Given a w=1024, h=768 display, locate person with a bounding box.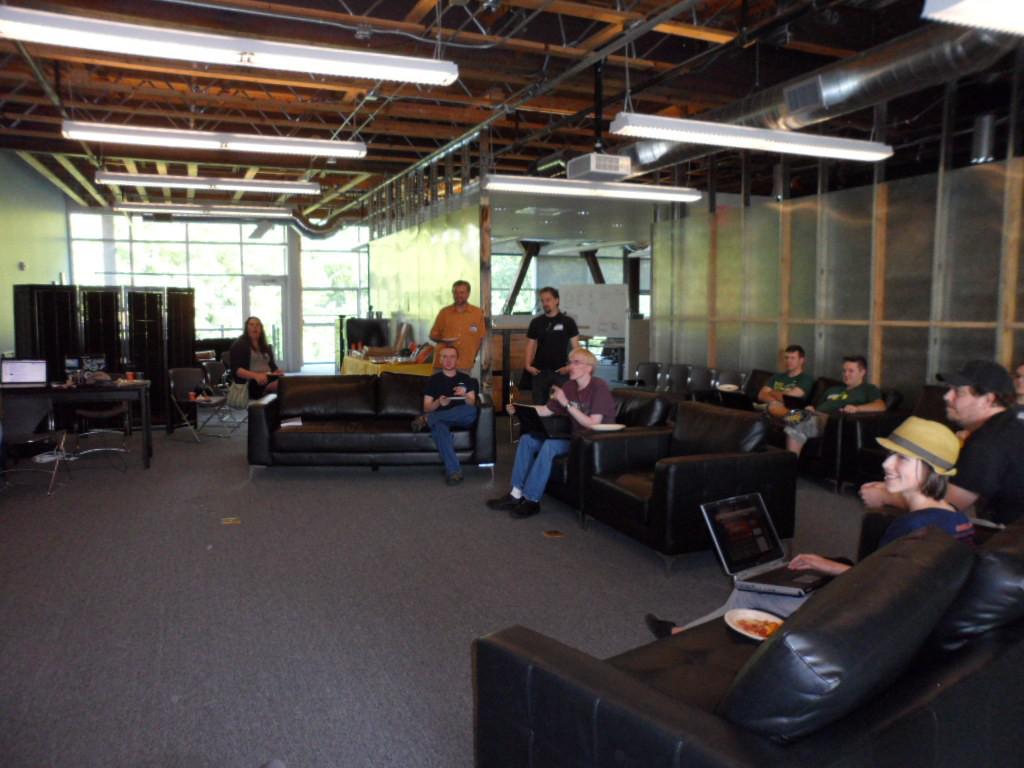
Located: (856, 358, 1023, 561).
